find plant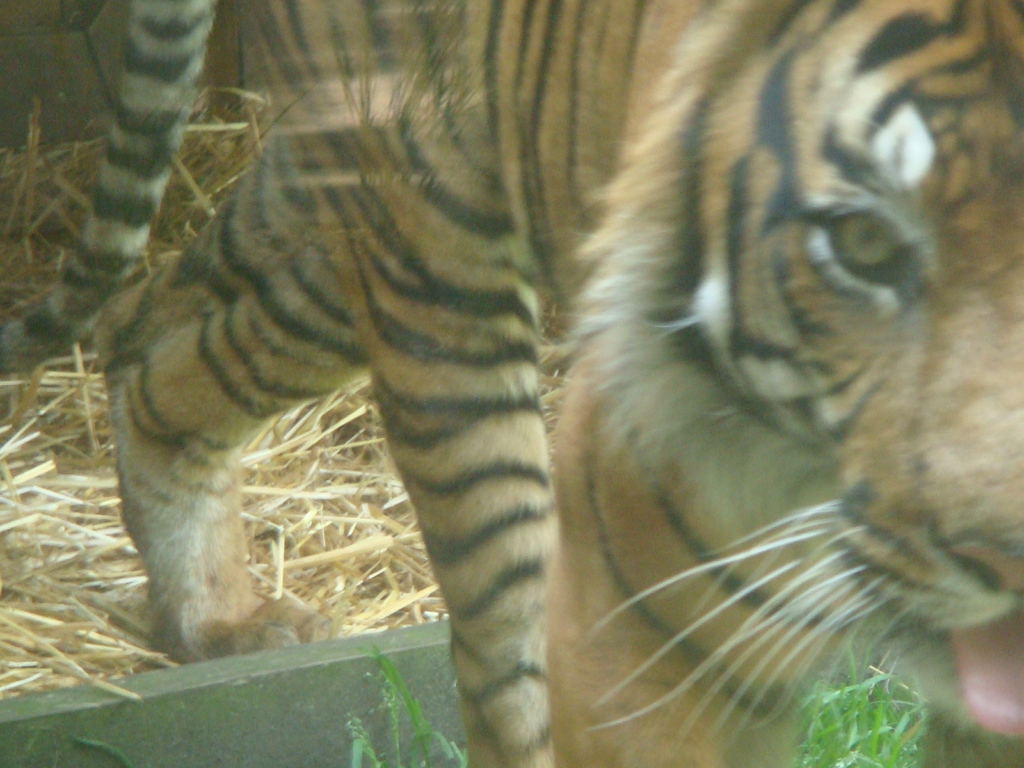
bbox(349, 648, 454, 767)
